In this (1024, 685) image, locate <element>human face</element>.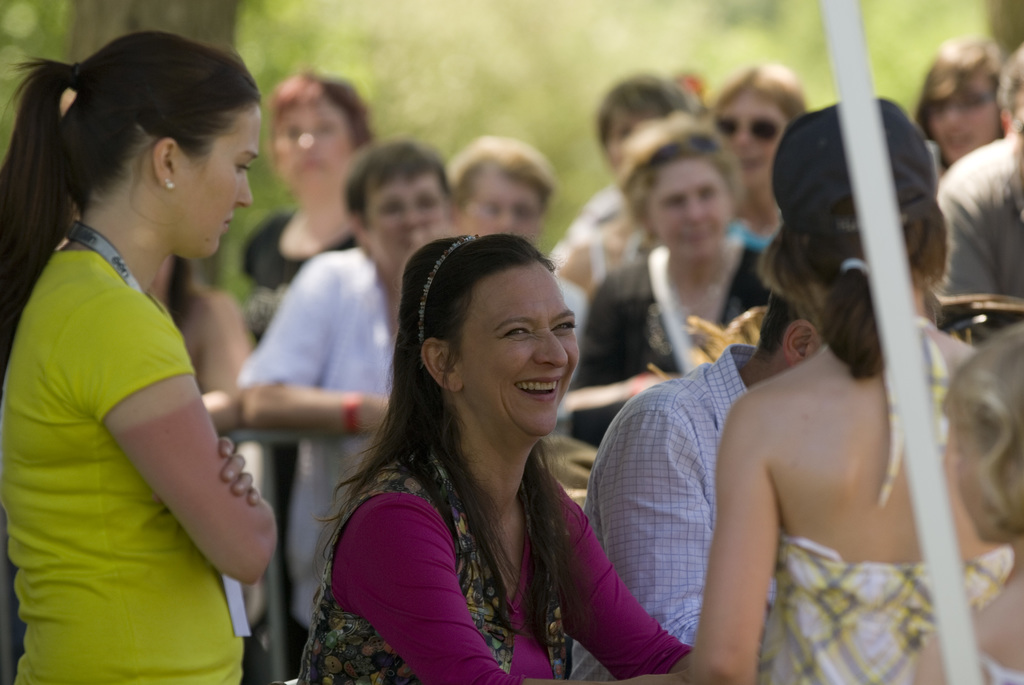
Bounding box: {"left": 651, "top": 154, "right": 731, "bottom": 258}.
